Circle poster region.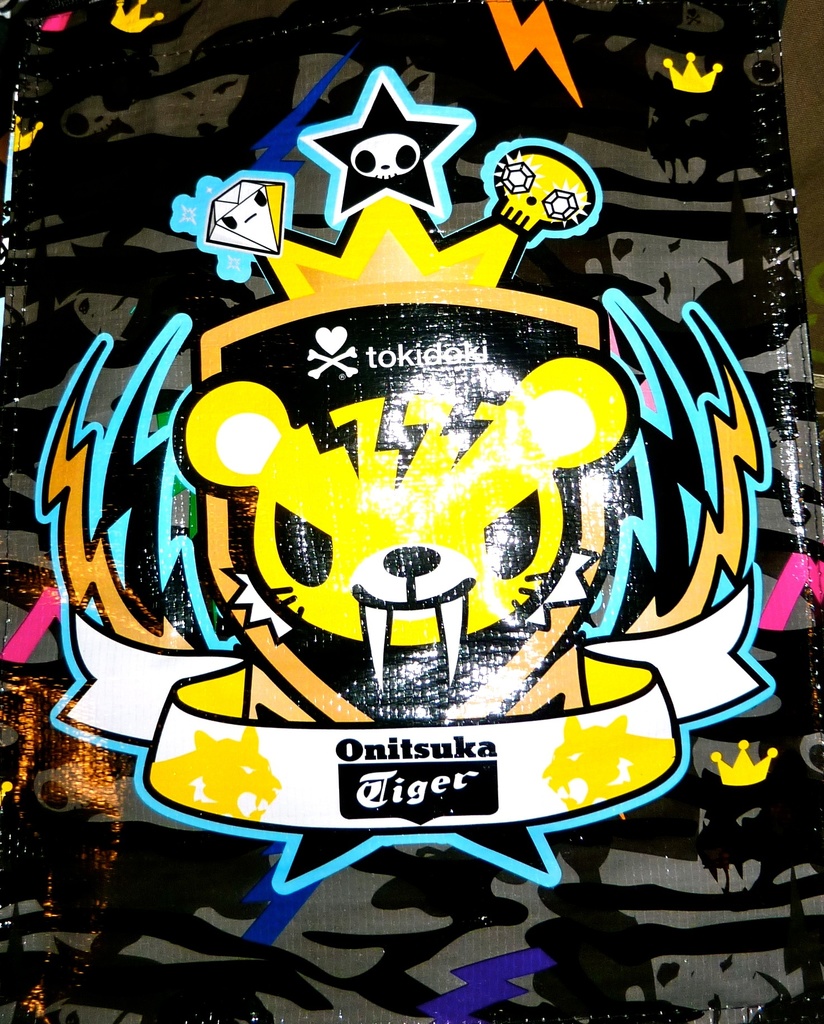
Region: (x1=2, y1=0, x2=821, y2=1023).
